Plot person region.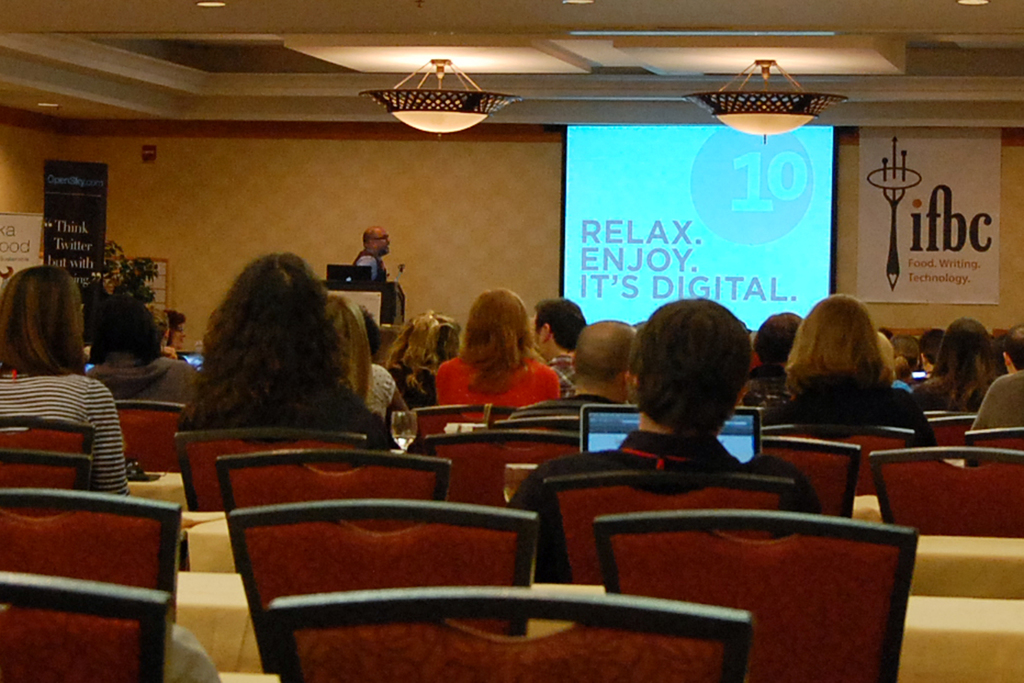
Plotted at 364 311 410 422.
